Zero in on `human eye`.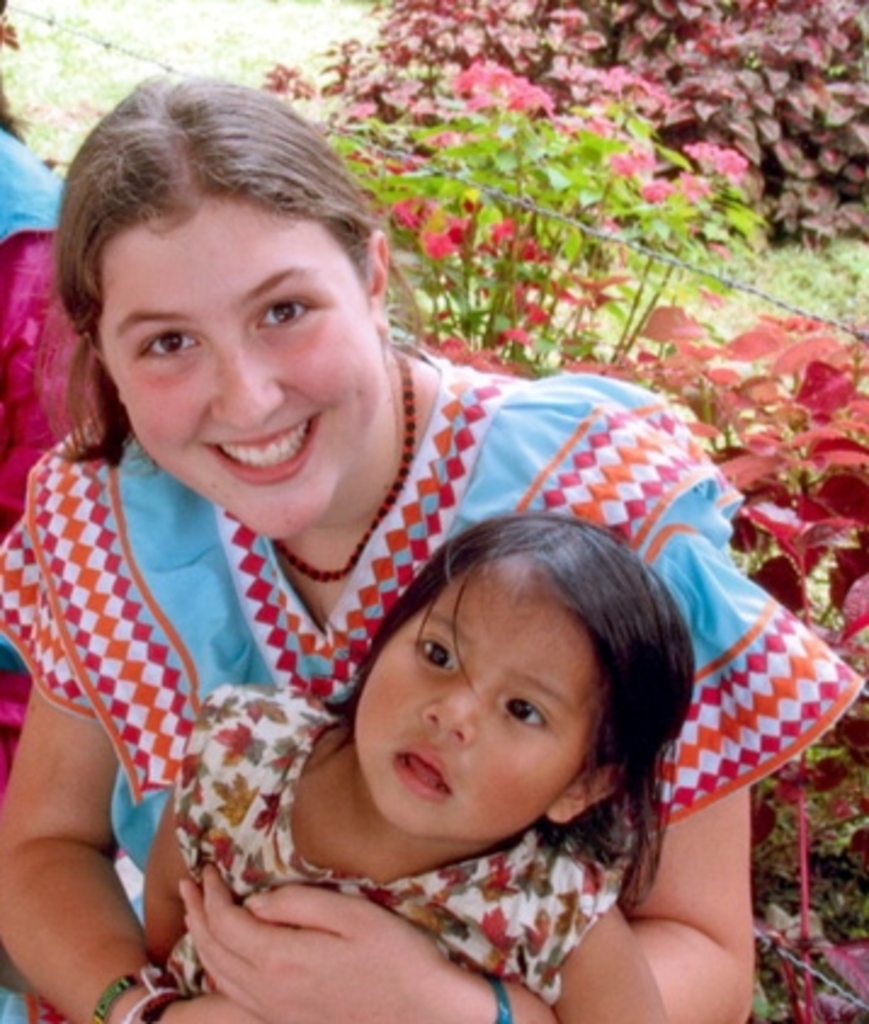
Zeroed in: 415/636/454/679.
